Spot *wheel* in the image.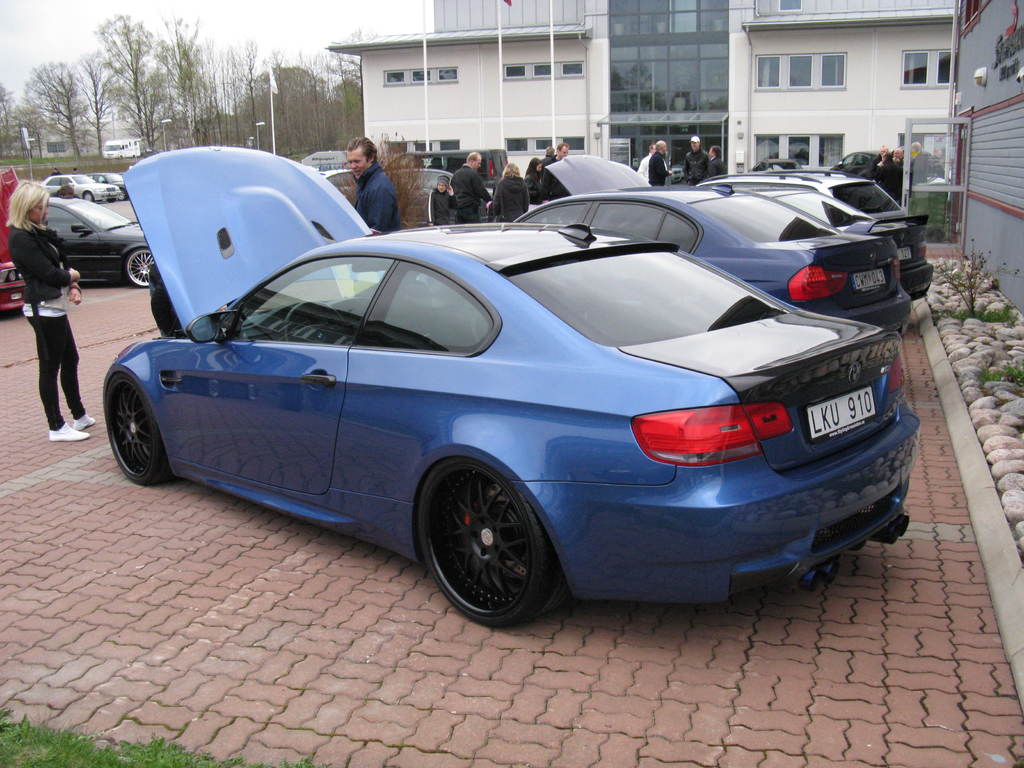
*wheel* found at detection(415, 458, 553, 619).
